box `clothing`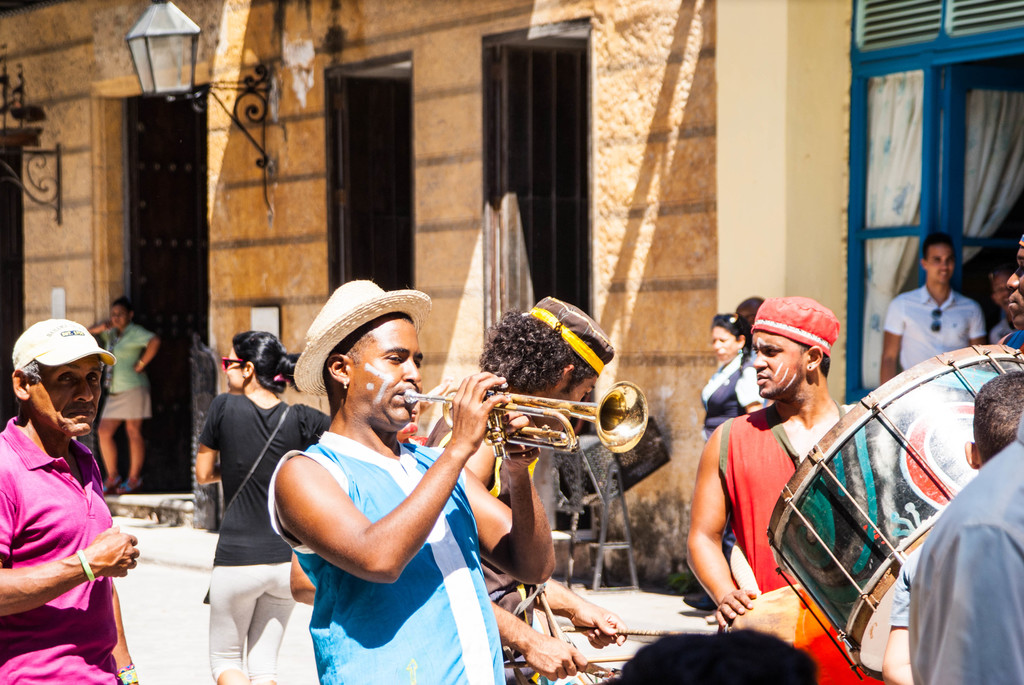
bbox=(411, 390, 587, 684)
